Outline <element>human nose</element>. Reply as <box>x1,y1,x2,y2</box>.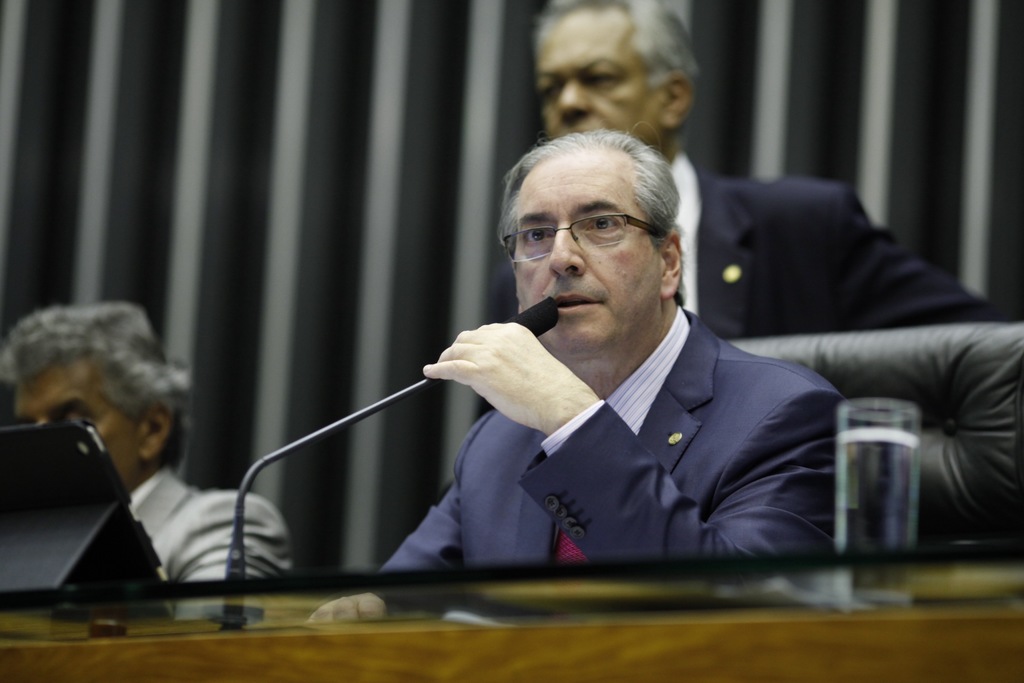
<box>557,74,584,122</box>.
